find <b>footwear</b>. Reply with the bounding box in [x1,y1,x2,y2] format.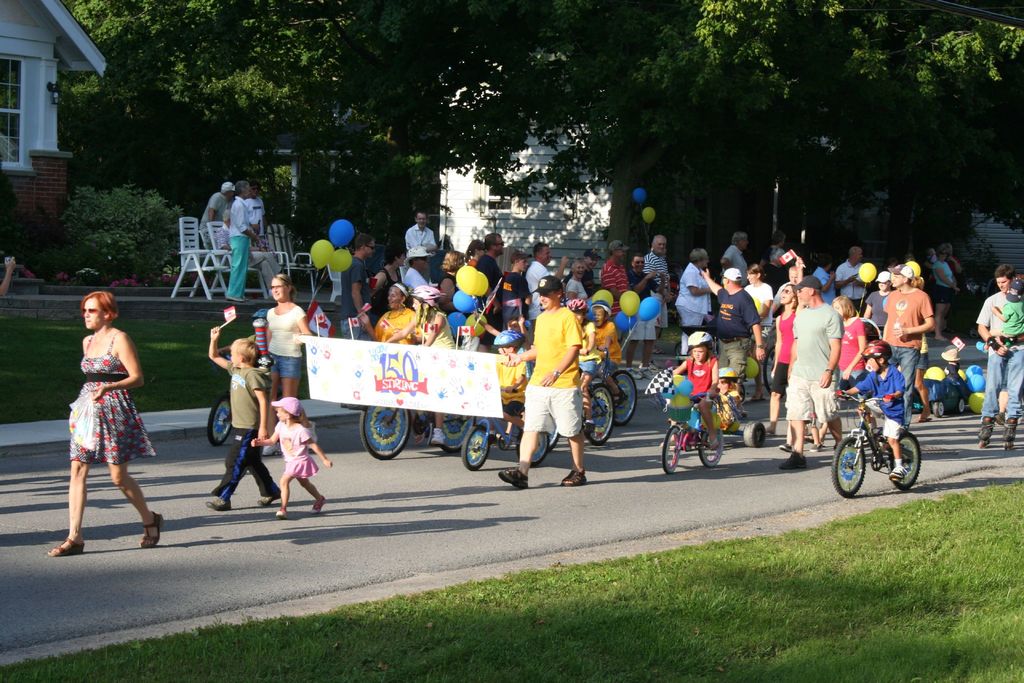
[143,510,163,549].
